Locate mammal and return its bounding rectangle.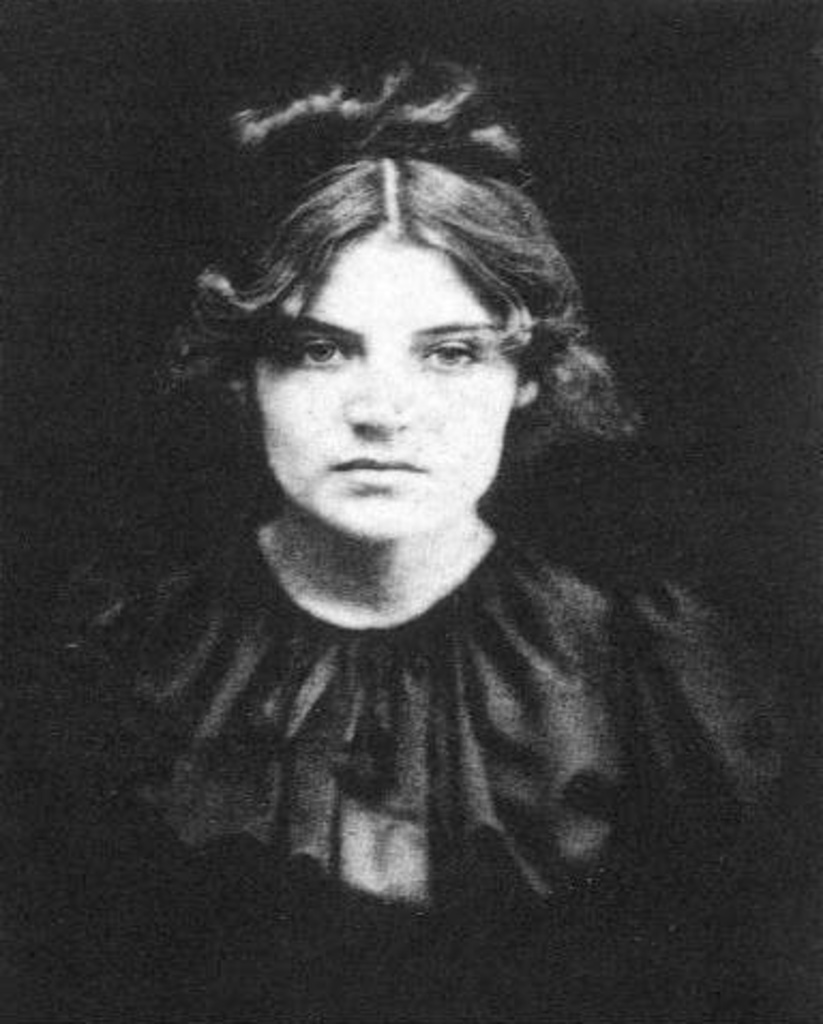
[69,11,735,1015].
